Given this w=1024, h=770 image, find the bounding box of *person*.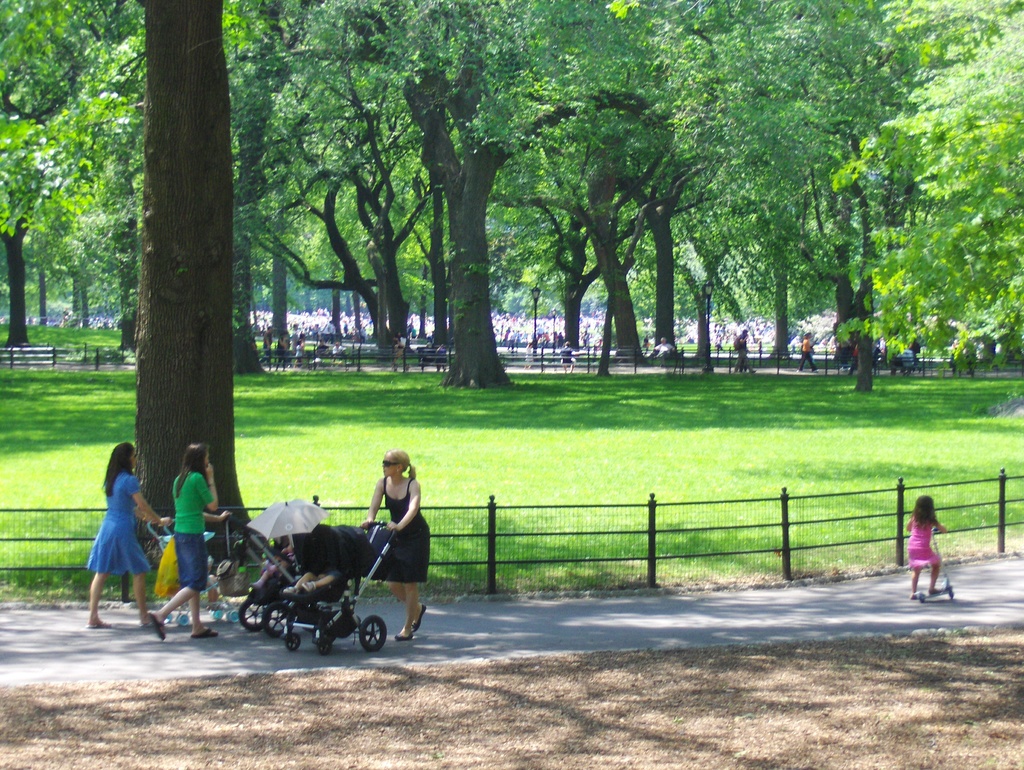
l=330, t=340, r=349, b=367.
